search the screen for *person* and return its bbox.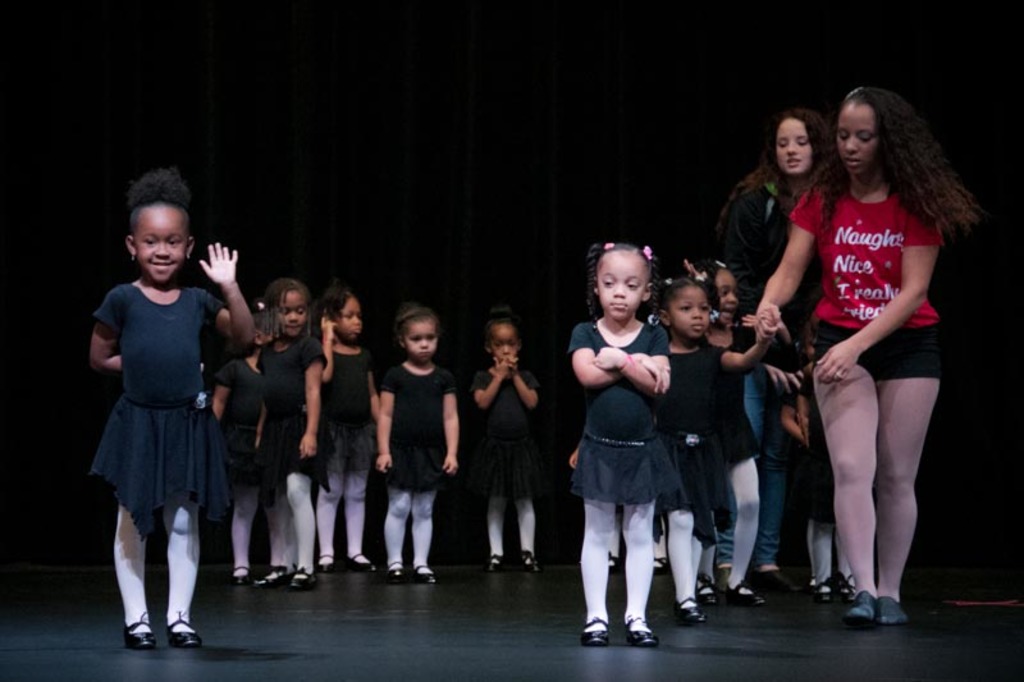
Found: BBox(572, 244, 668, 649).
